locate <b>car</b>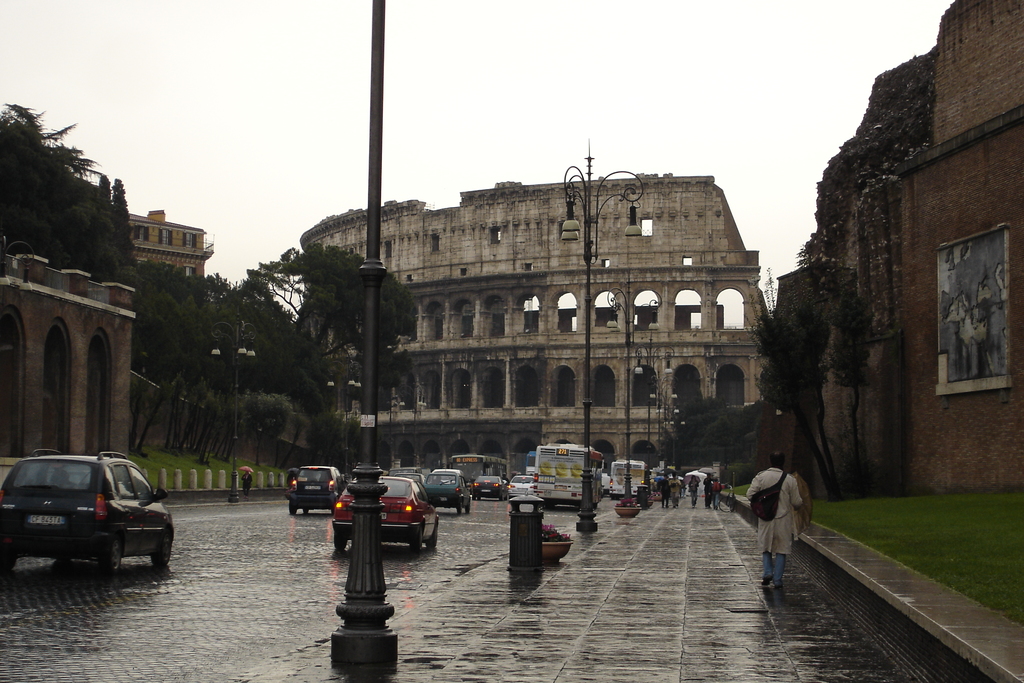
(285, 458, 342, 518)
